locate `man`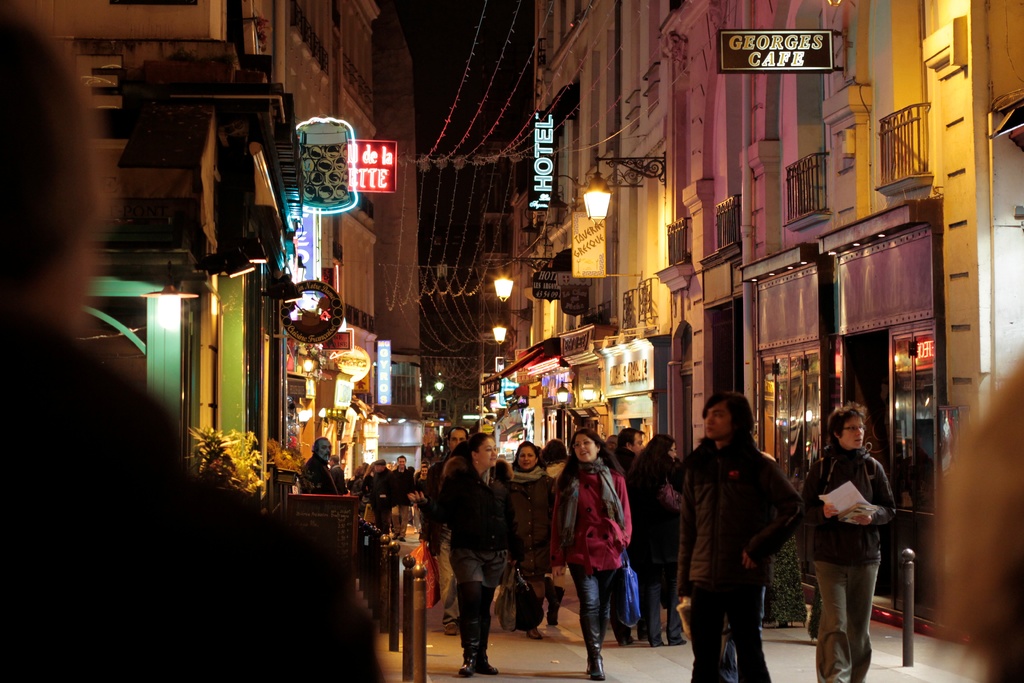
(428,429,467,635)
